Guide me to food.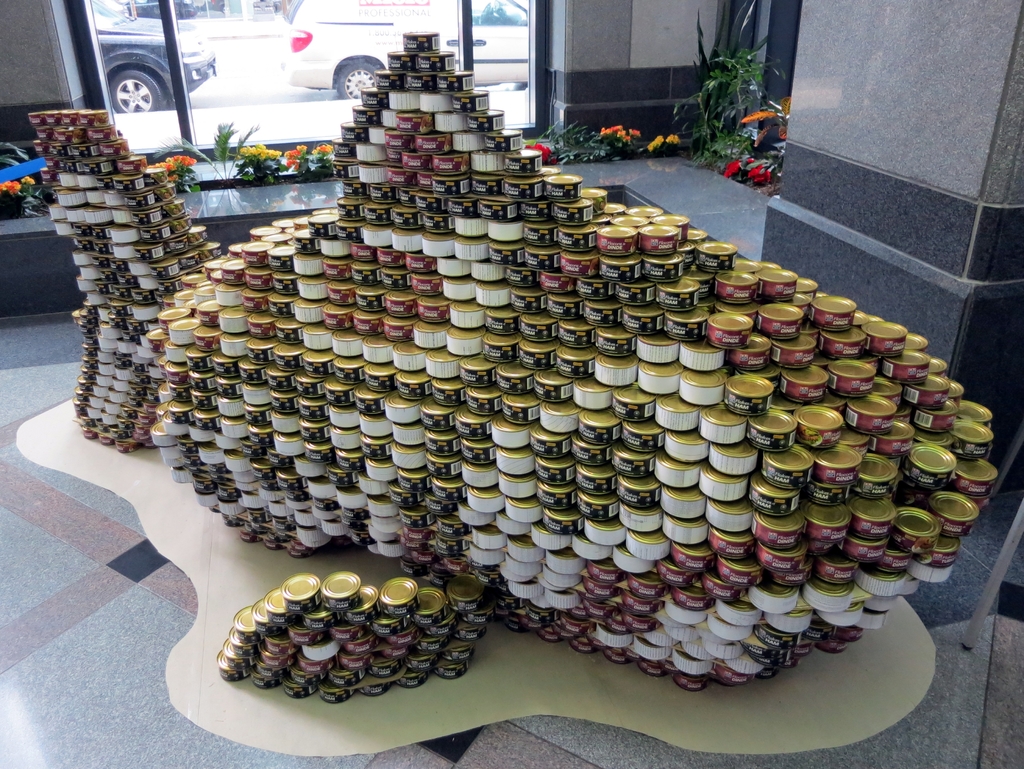
Guidance: box(428, 257, 439, 272).
